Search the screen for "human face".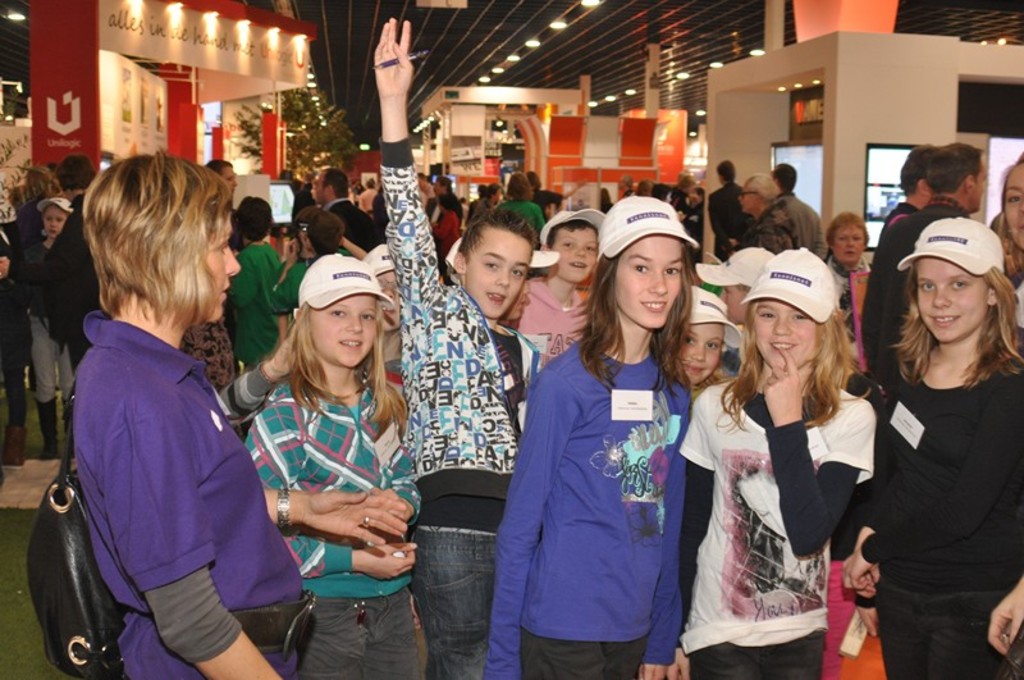
Found at (left=916, top=259, right=991, bottom=344).
